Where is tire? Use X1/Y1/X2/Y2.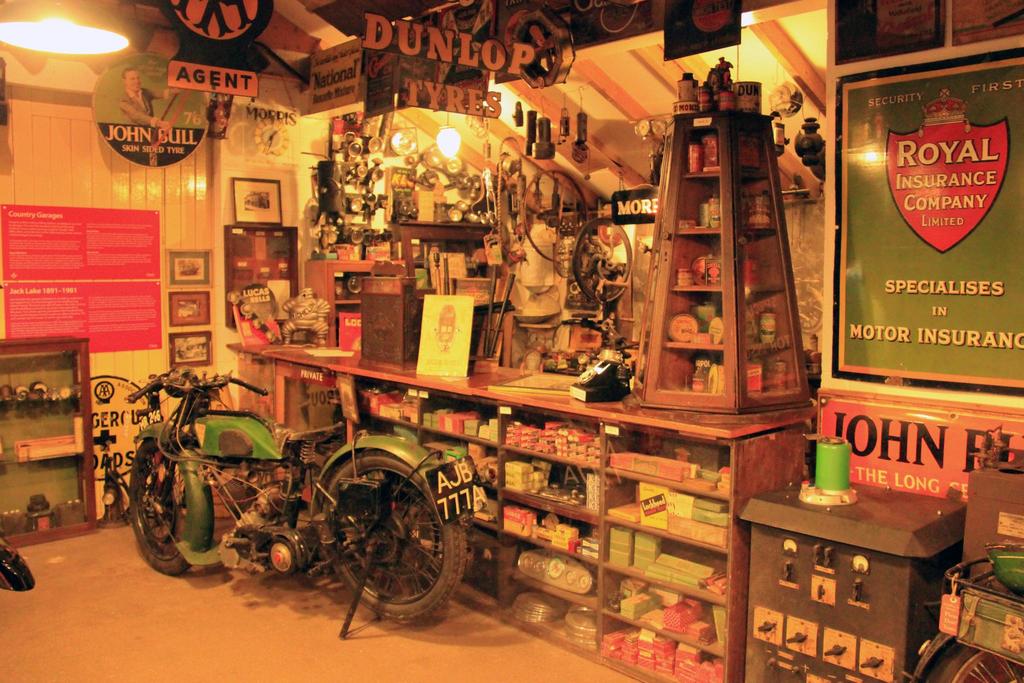
0/533/35/589.
